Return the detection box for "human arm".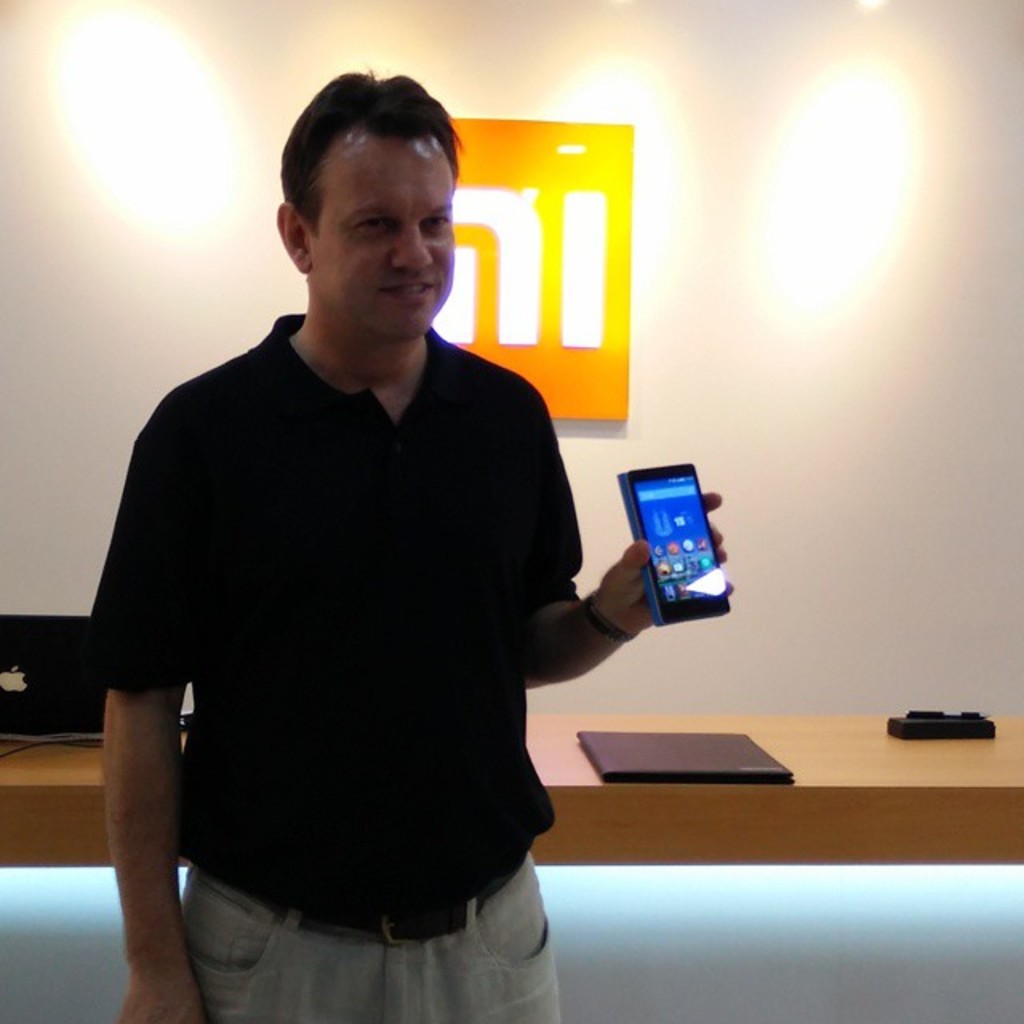
(left=75, top=602, right=200, bottom=990).
